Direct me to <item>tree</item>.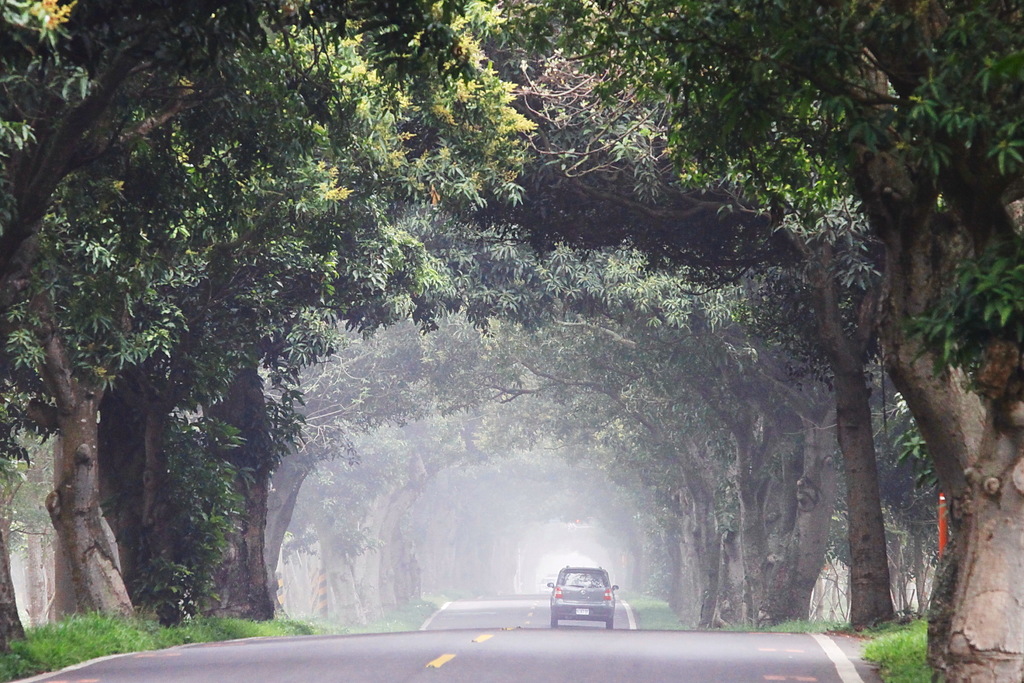
Direction: (left=352, top=361, right=541, bottom=613).
